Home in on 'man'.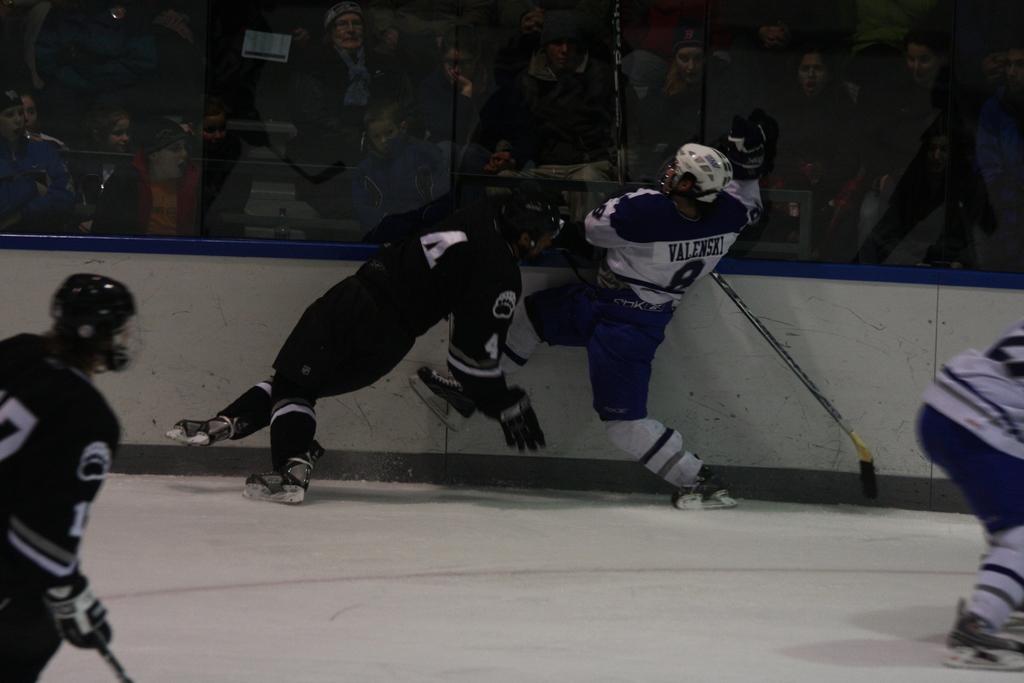
Homed in at crop(913, 325, 1023, 668).
